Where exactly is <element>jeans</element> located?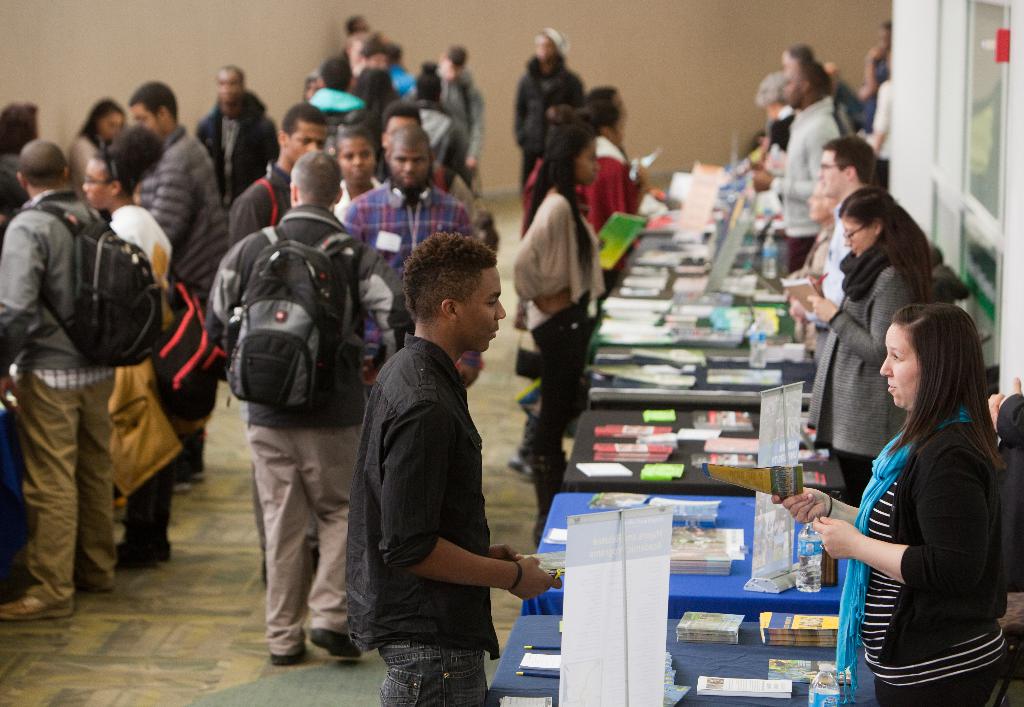
Its bounding box is 338,597,533,694.
